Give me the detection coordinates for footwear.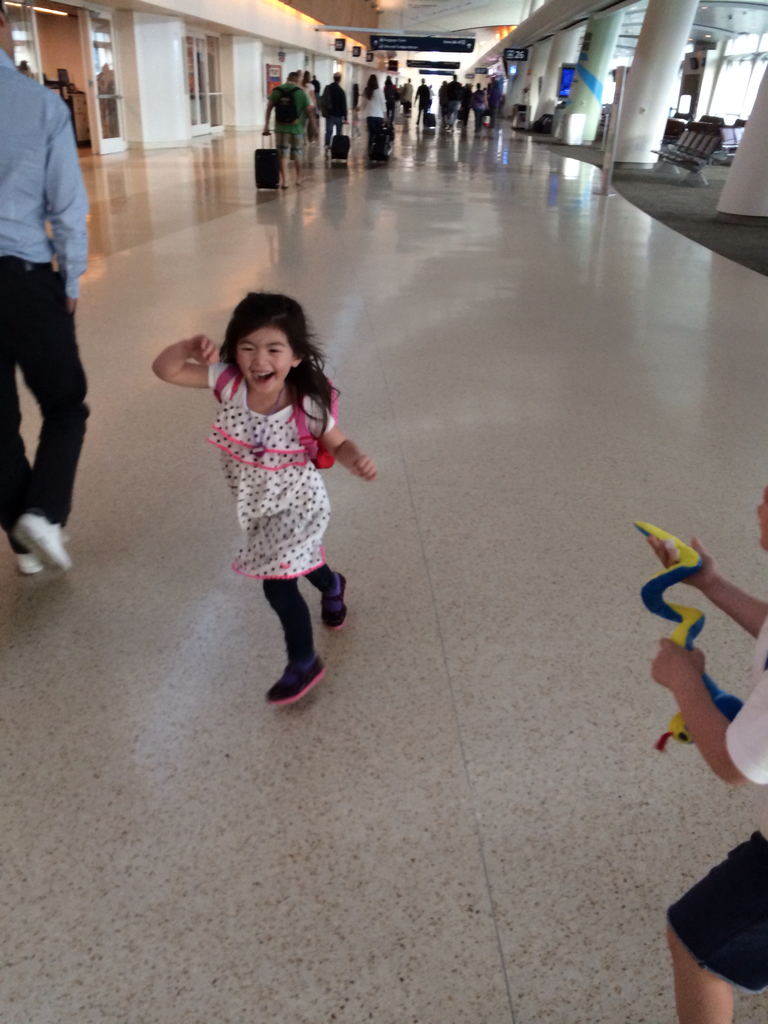
crop(12, 548, 42, 569).
